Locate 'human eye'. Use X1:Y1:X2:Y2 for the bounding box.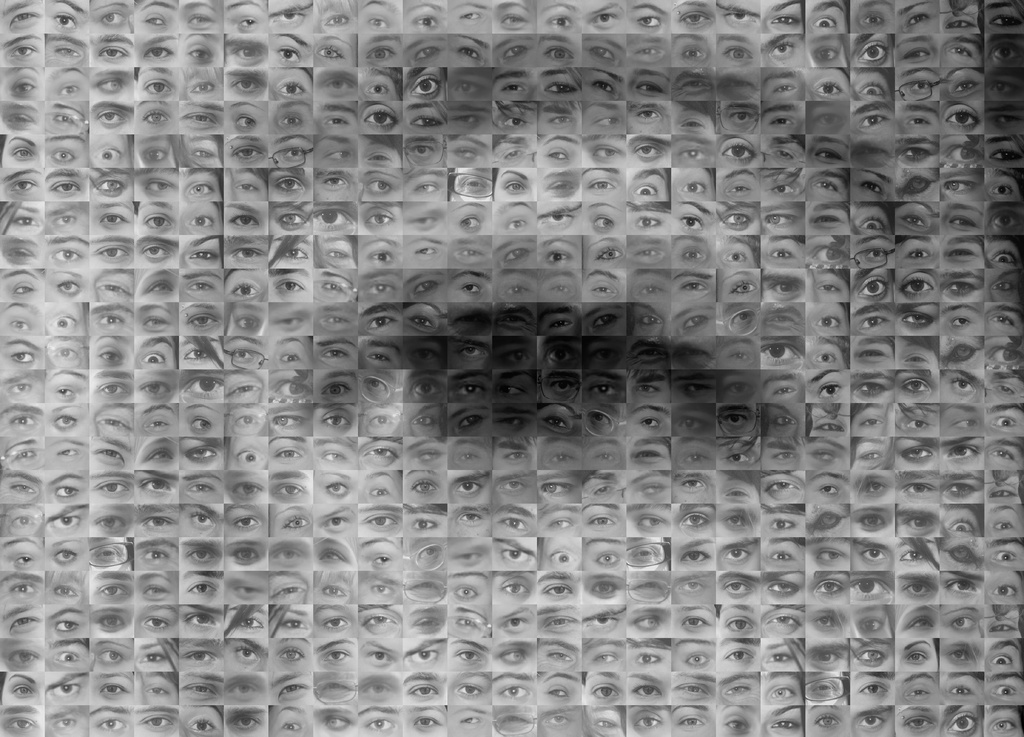
547:282:573:296.
